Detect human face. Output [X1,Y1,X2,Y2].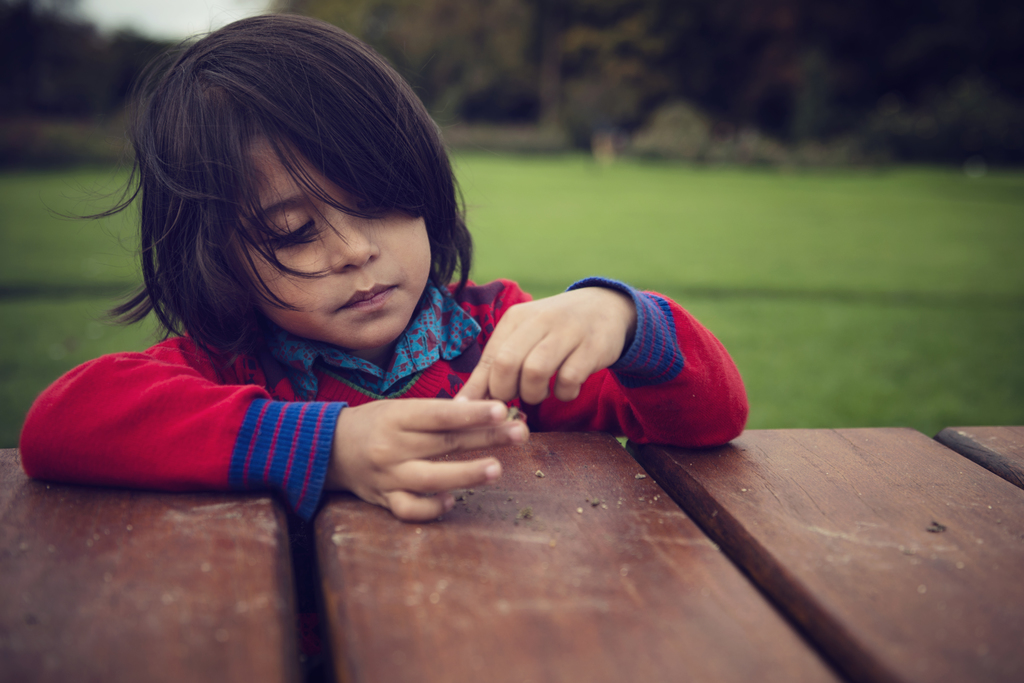
[223,125,428,345].
